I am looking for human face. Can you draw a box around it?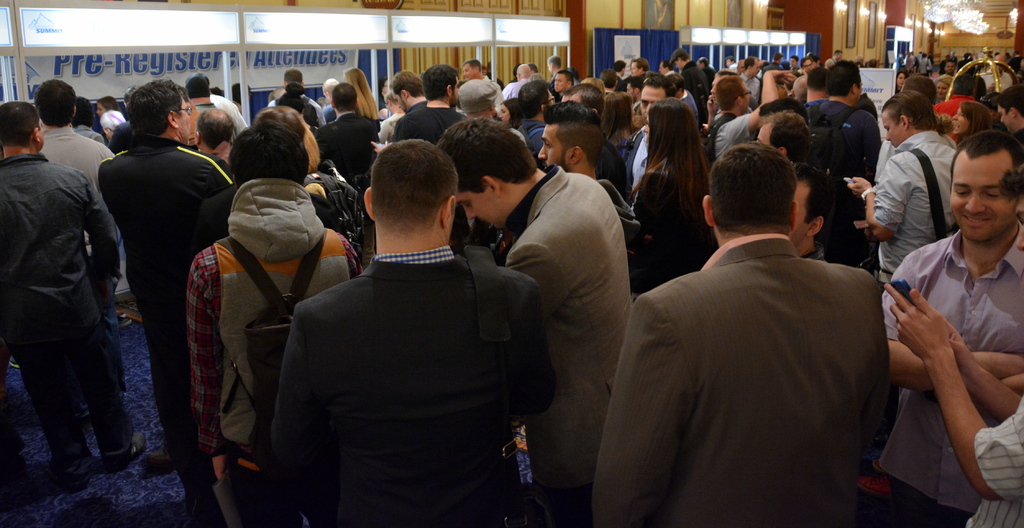
Sure, the bounding box is x1=952 y1=106 x2=971 y2=135.
